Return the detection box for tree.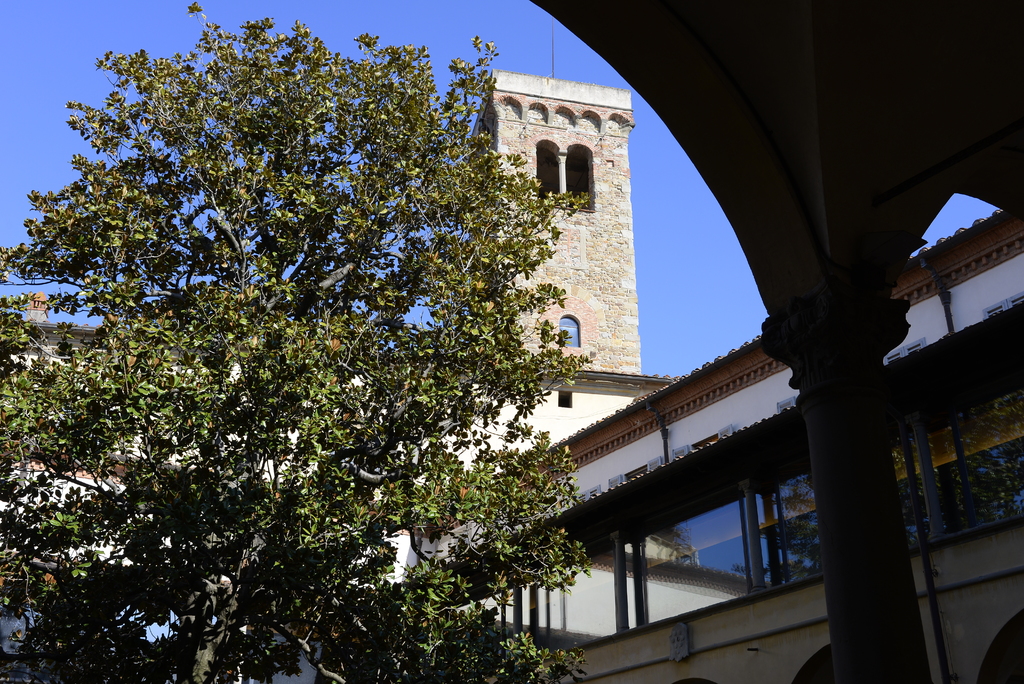
(0,0,600,683).
